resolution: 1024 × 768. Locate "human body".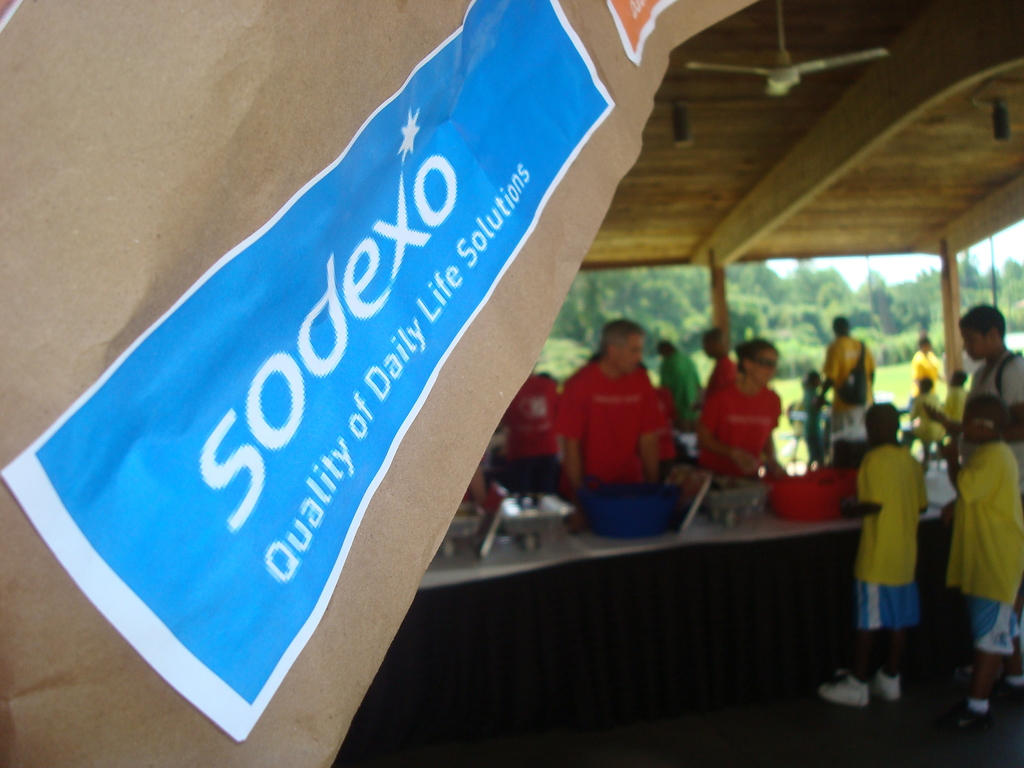
l=551, t=315, r=673, b=495.
